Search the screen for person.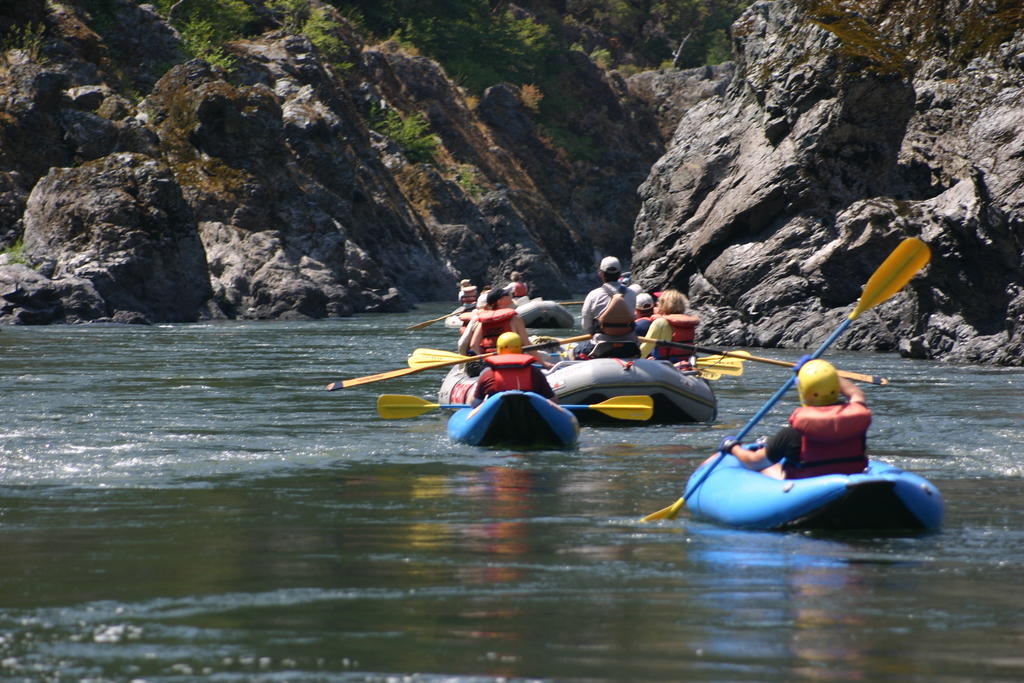
Found at 641,290,696,362.
